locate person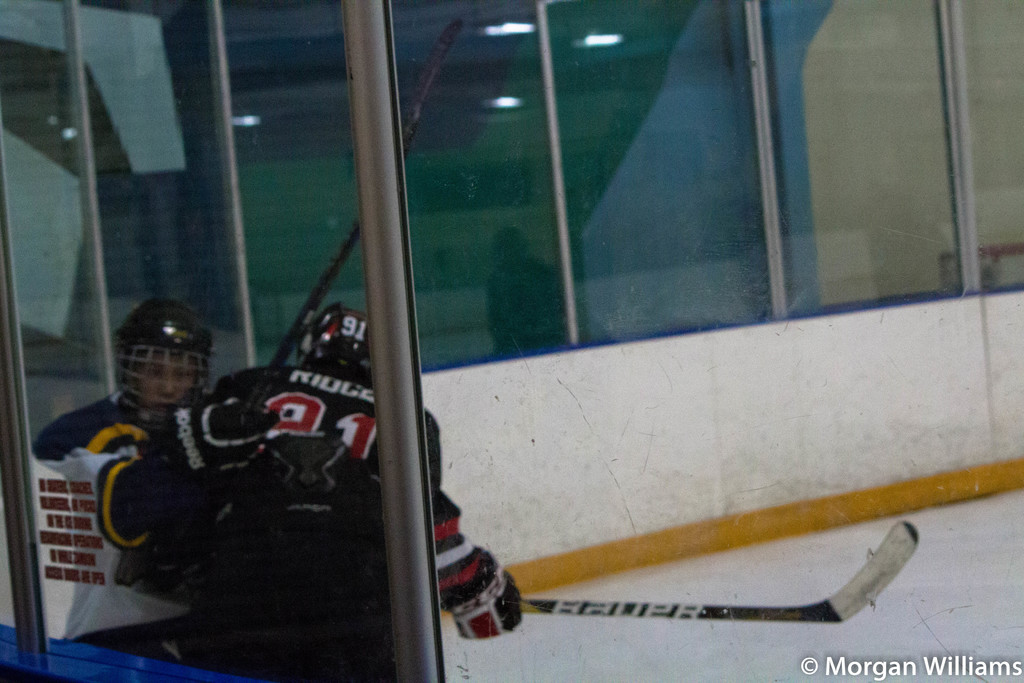
l=33, t=295, r=271, b=595
